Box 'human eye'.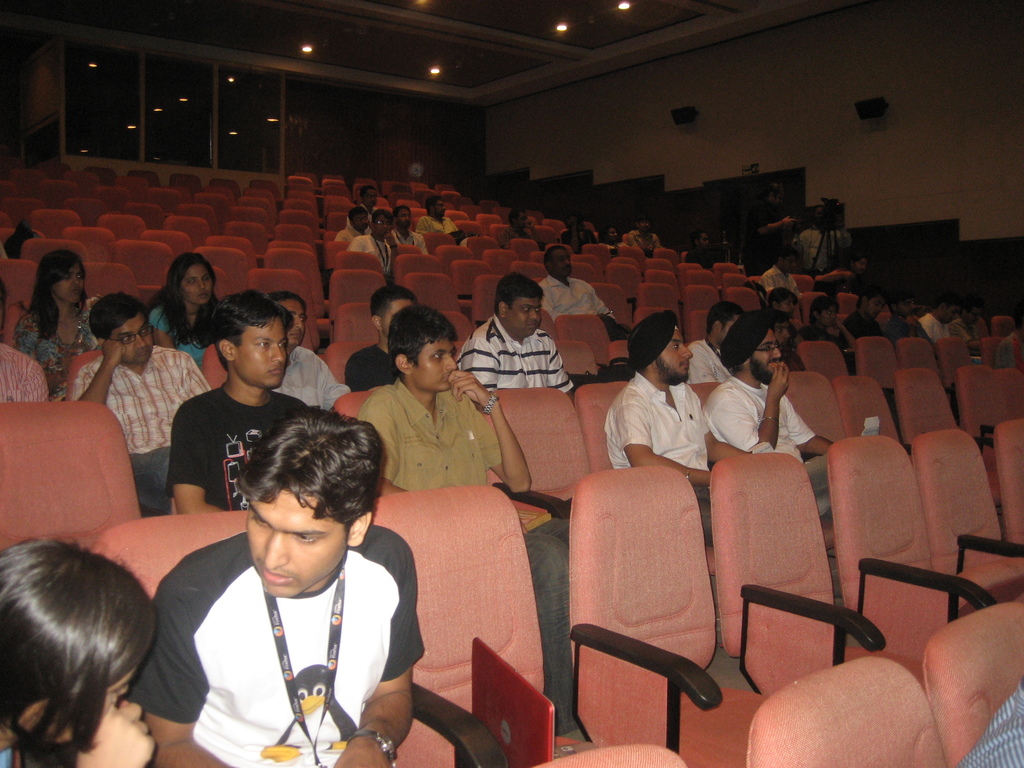
pyautogui.locateOnScreen(256, 340, 269, 349).
